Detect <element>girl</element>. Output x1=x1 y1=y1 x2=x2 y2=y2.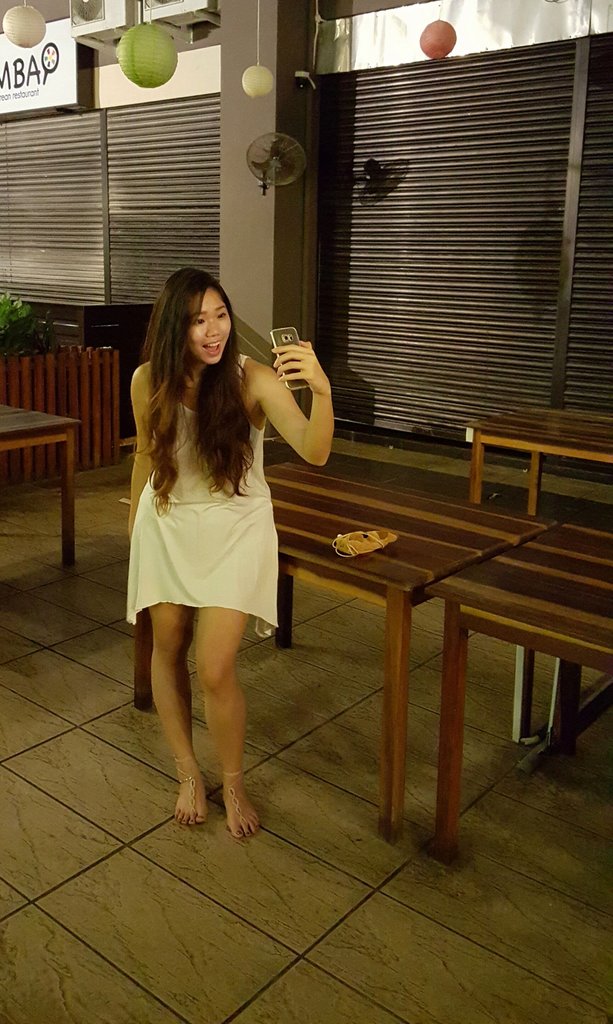
x1=110 y1=281 x2=312 y2=824.
